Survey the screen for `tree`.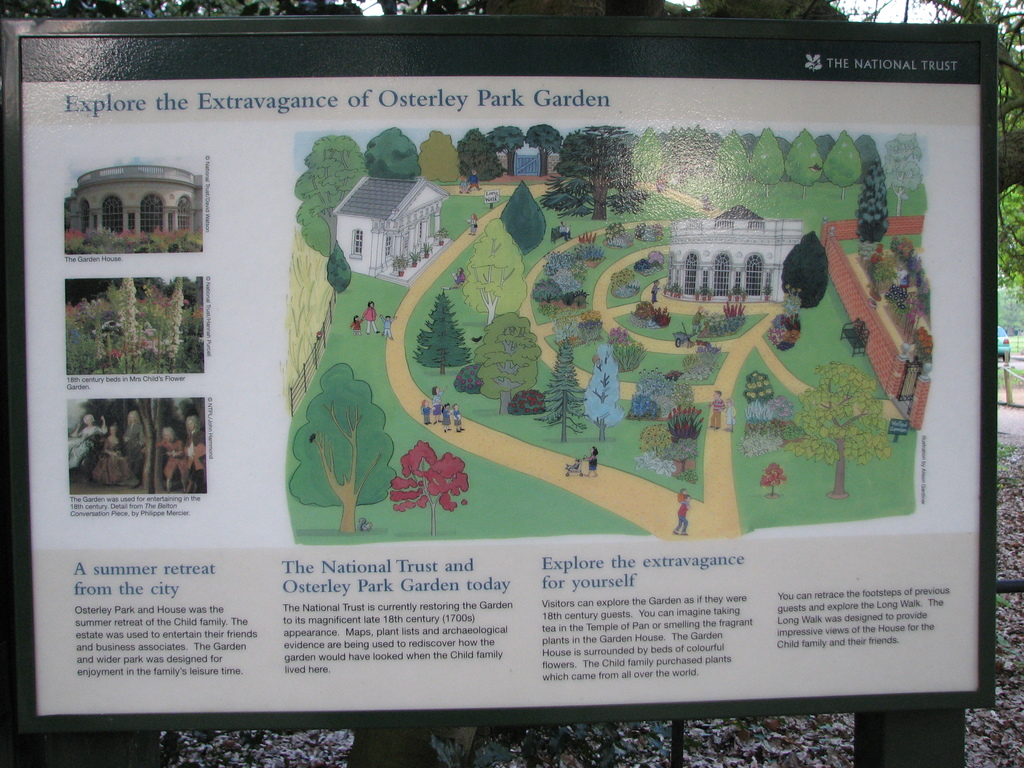
Survey found: 541,342,589,439.
